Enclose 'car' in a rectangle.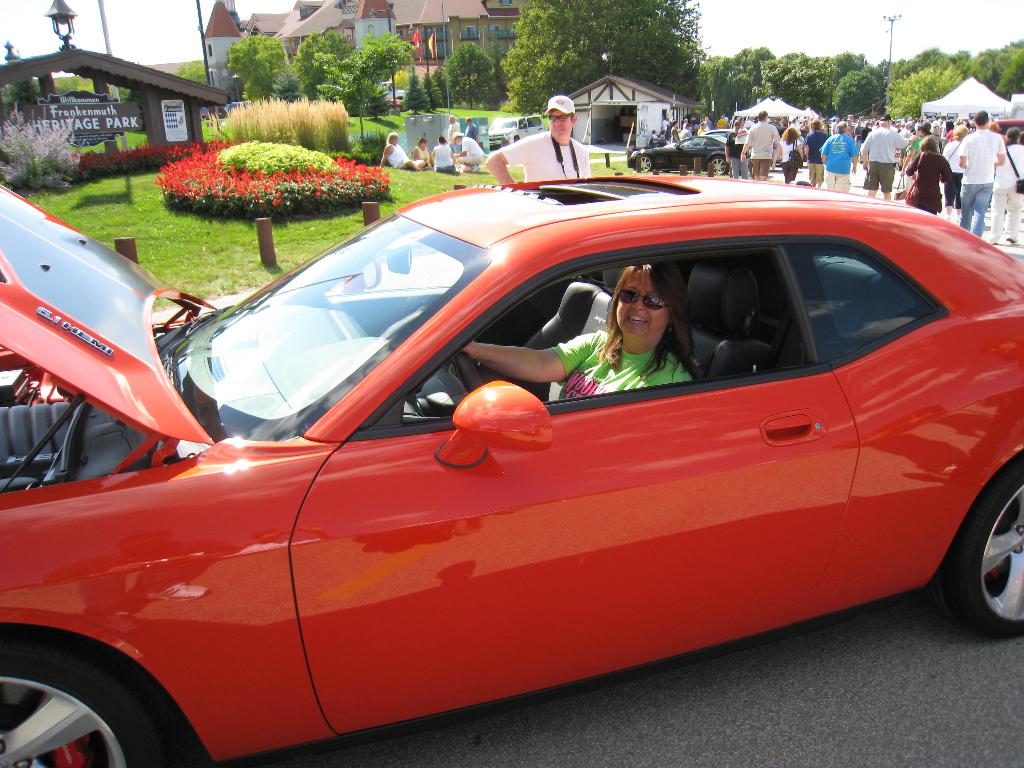
l=990, t=118, r=1023, b=142.
